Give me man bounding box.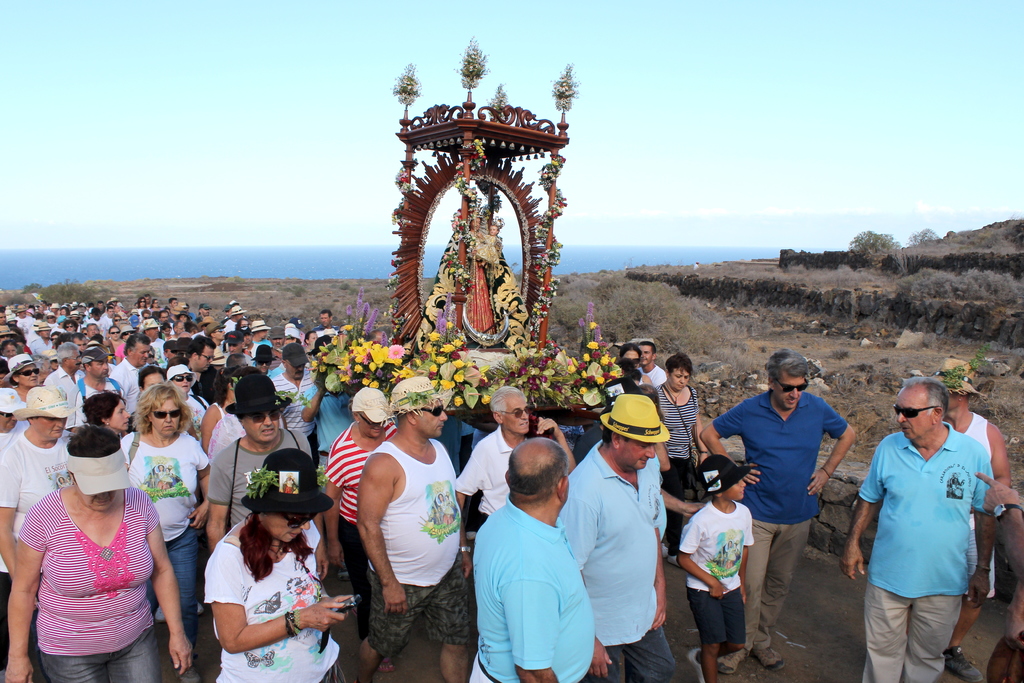
<box>452,381,584,527</box>.
